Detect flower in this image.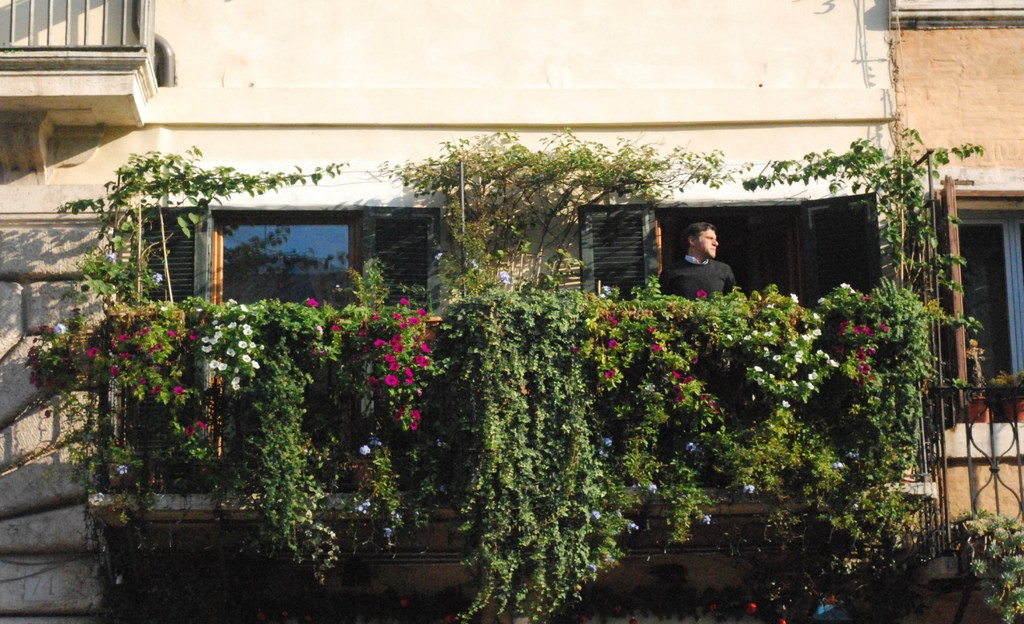
Detection: [195,422,205,432].
